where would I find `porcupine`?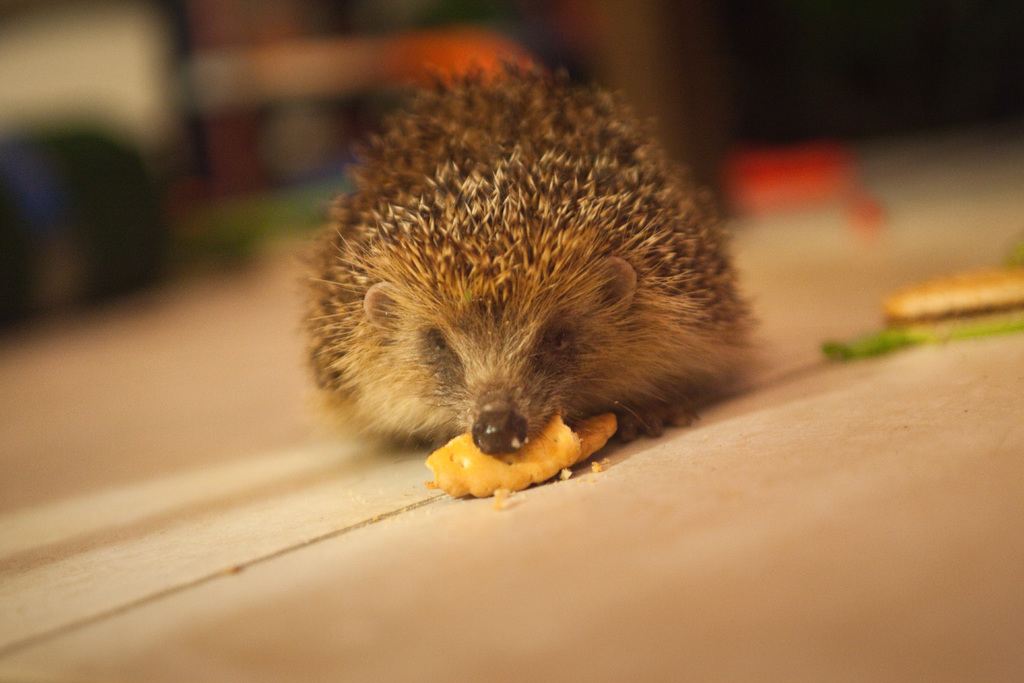
At <bbox>303, 55, 756, 458</bbox>.
